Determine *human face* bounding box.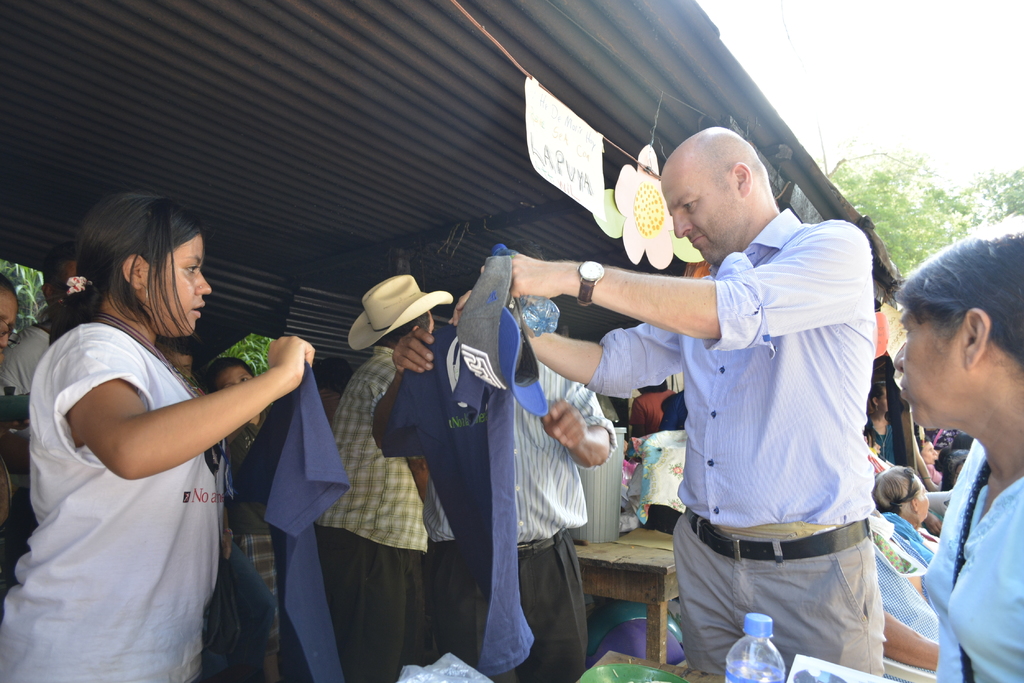
Determined: select_region(168, 353, 190, 376).
